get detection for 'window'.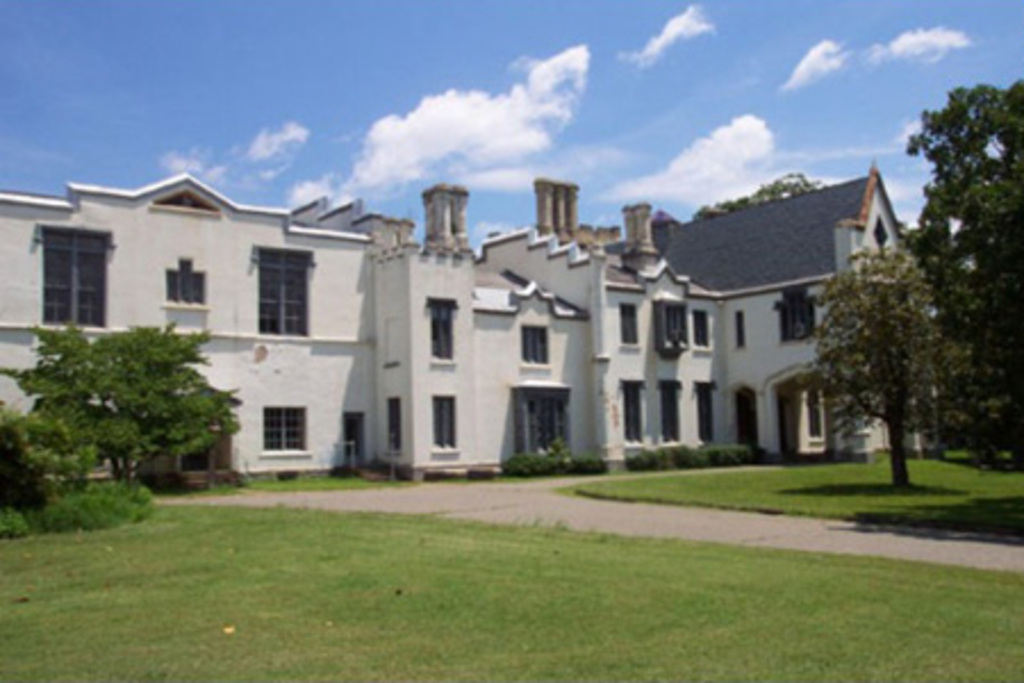
Detection: 248 239 319 337.
